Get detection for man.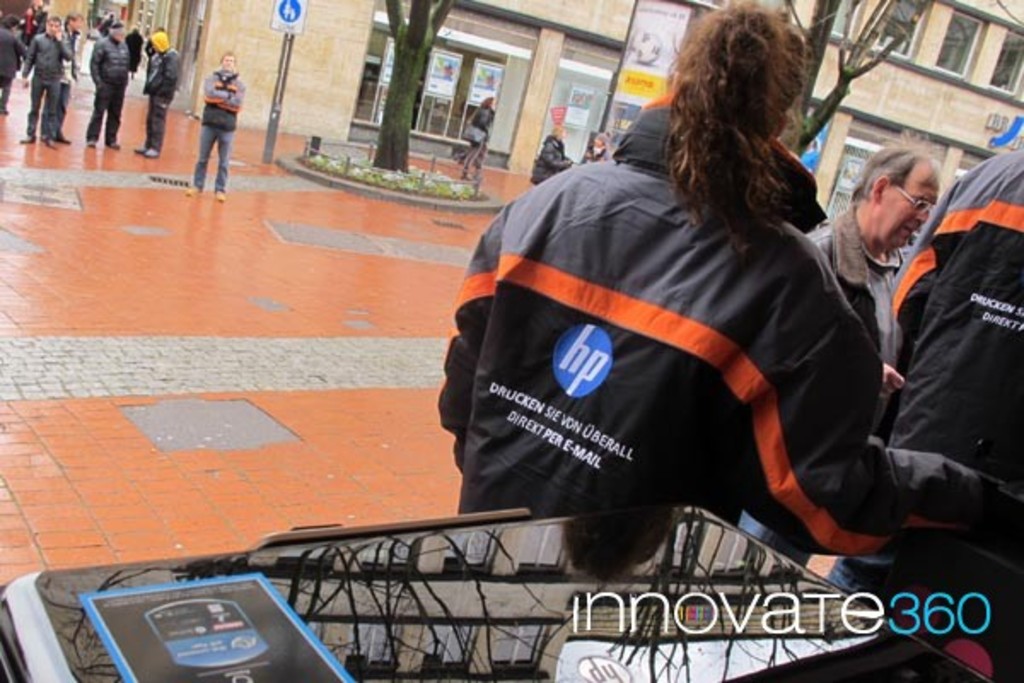
Detection: (x1=90, y1=22, x2=140, y2=147).
